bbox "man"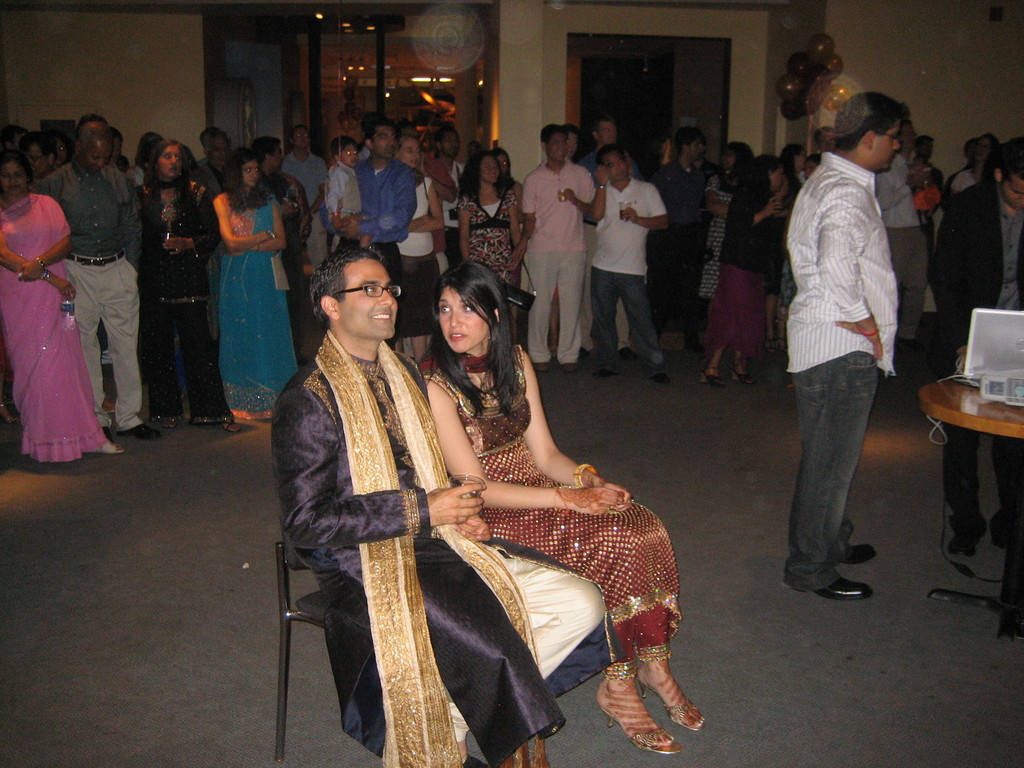
<region>597, 120, 659, 360</region>
